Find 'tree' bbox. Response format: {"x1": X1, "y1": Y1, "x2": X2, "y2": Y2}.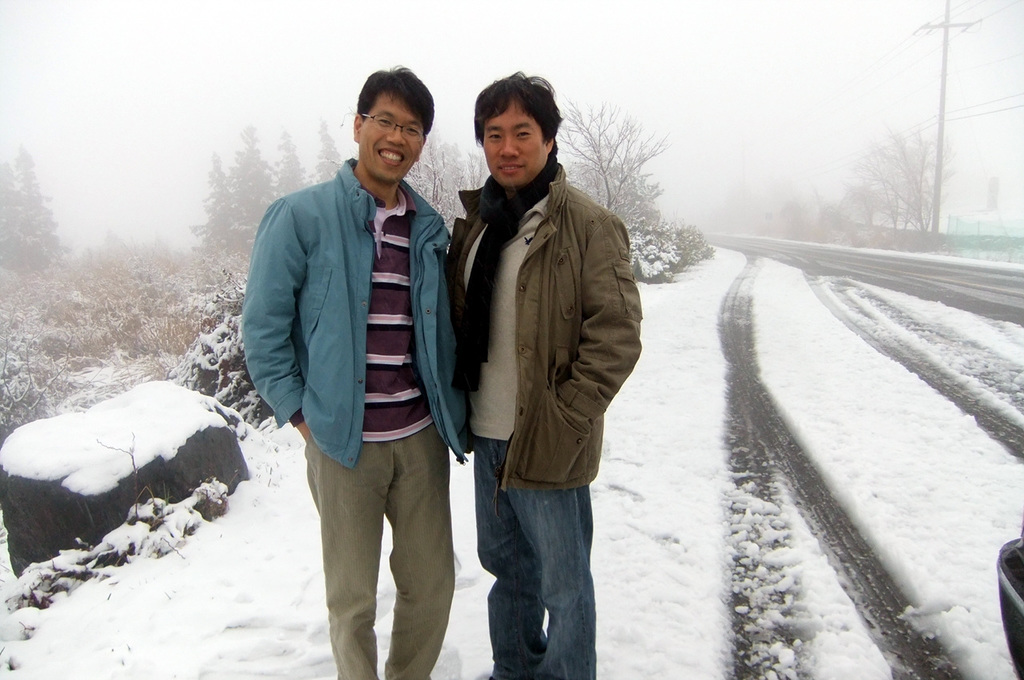
{"x1": 272, "y1": 124, "x2": 314, "y2": 214}.
